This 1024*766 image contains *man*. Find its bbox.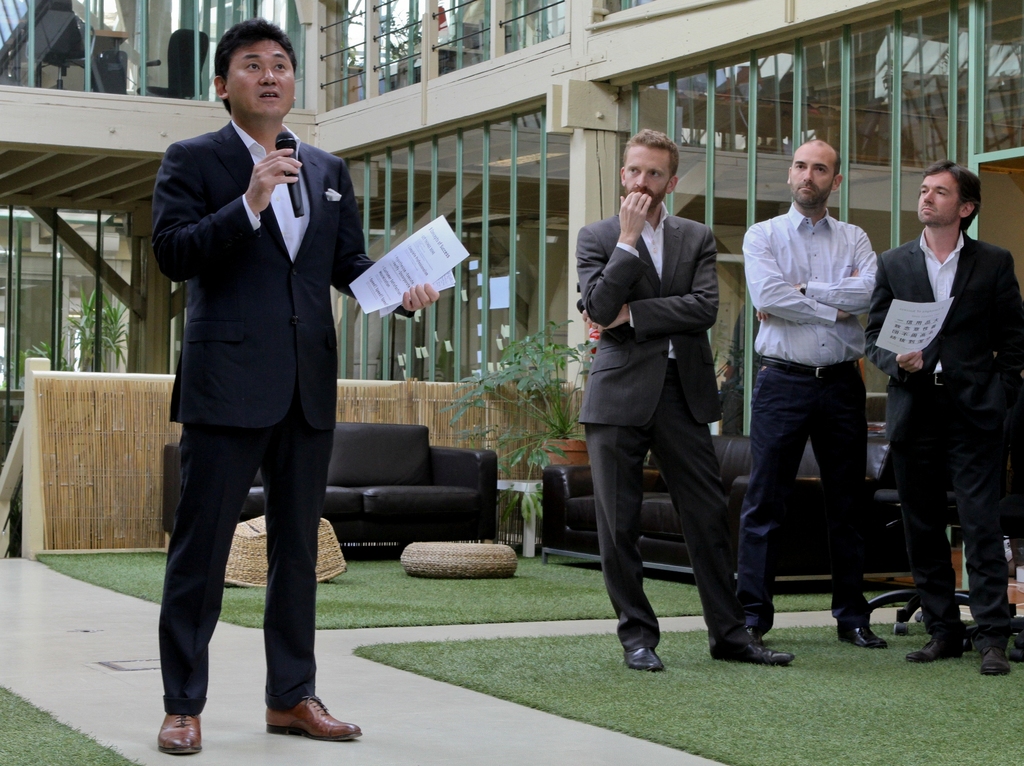
741:146:907:649.
